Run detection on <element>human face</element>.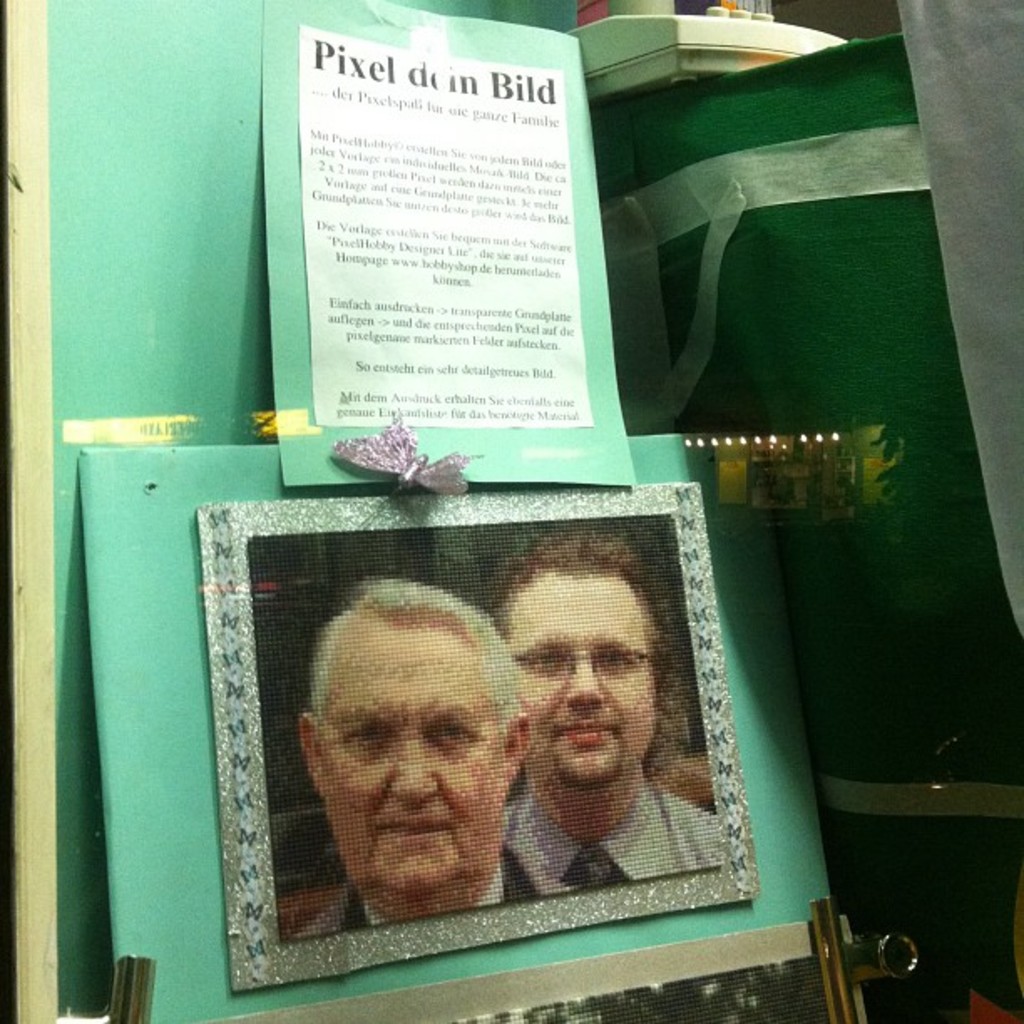
Result: pyautogui.locateOnScreen(326, 616, 504, 895).
